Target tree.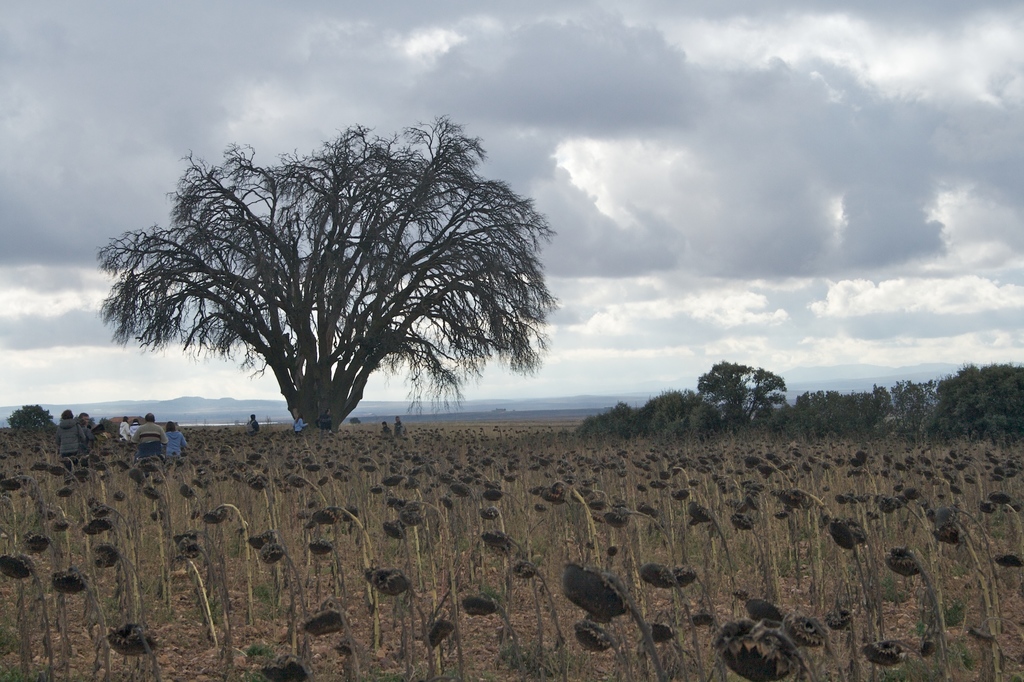
Target region: rect(586, 387, 713, 442).
